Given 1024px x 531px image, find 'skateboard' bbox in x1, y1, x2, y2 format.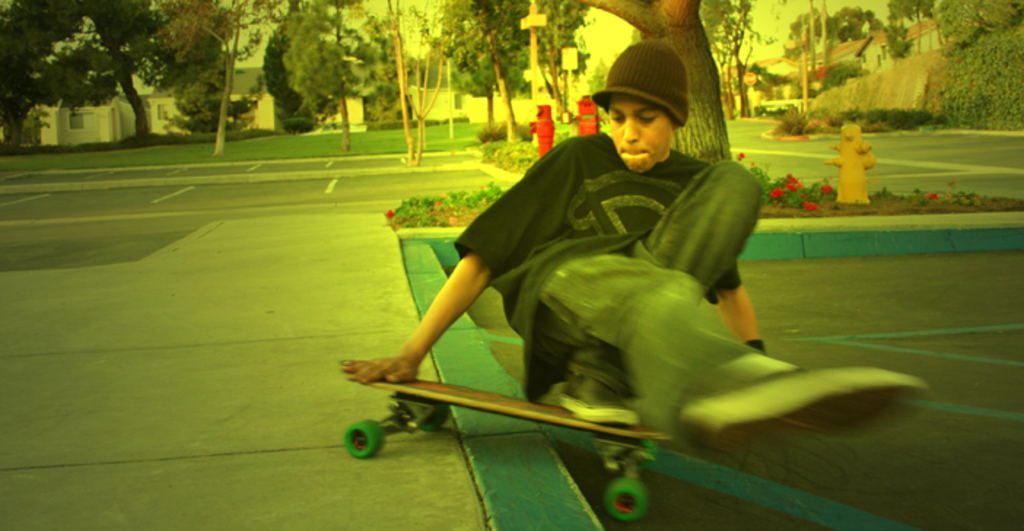
334, 356, 675, 527.
